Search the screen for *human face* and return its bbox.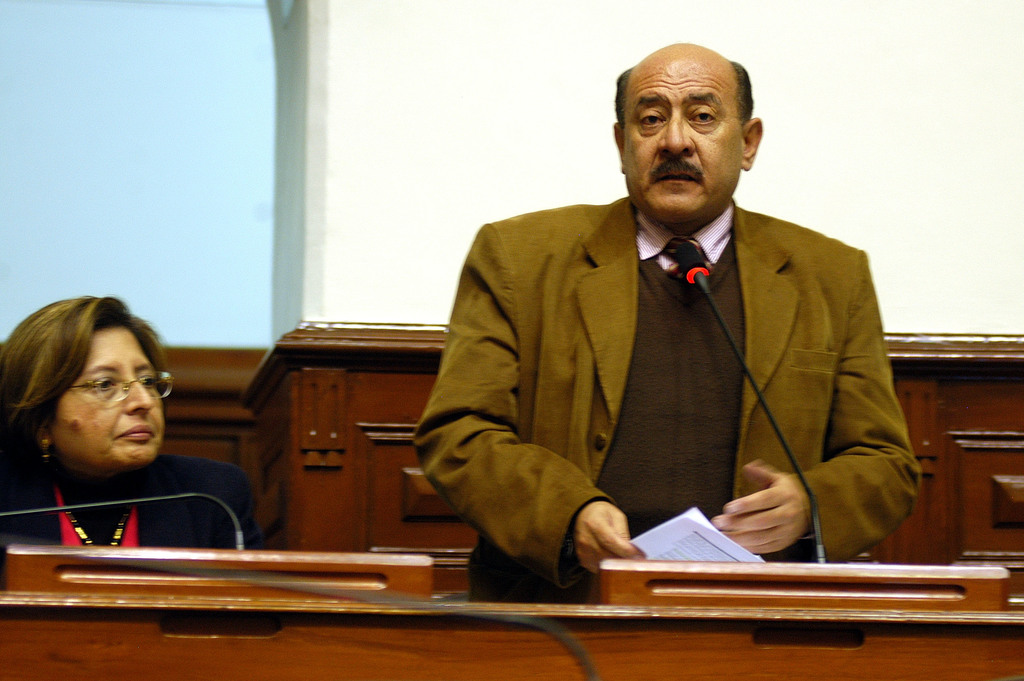
Found: [621, 54, 746, 225].
